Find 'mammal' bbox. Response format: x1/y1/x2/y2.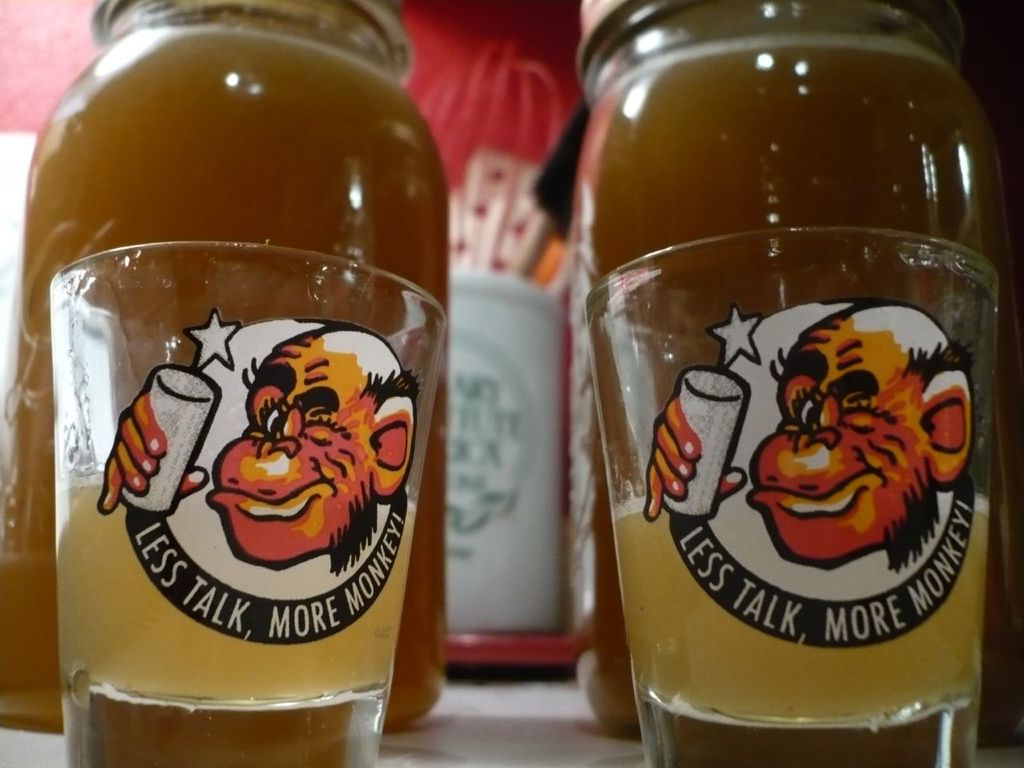
96/324/418/576.
